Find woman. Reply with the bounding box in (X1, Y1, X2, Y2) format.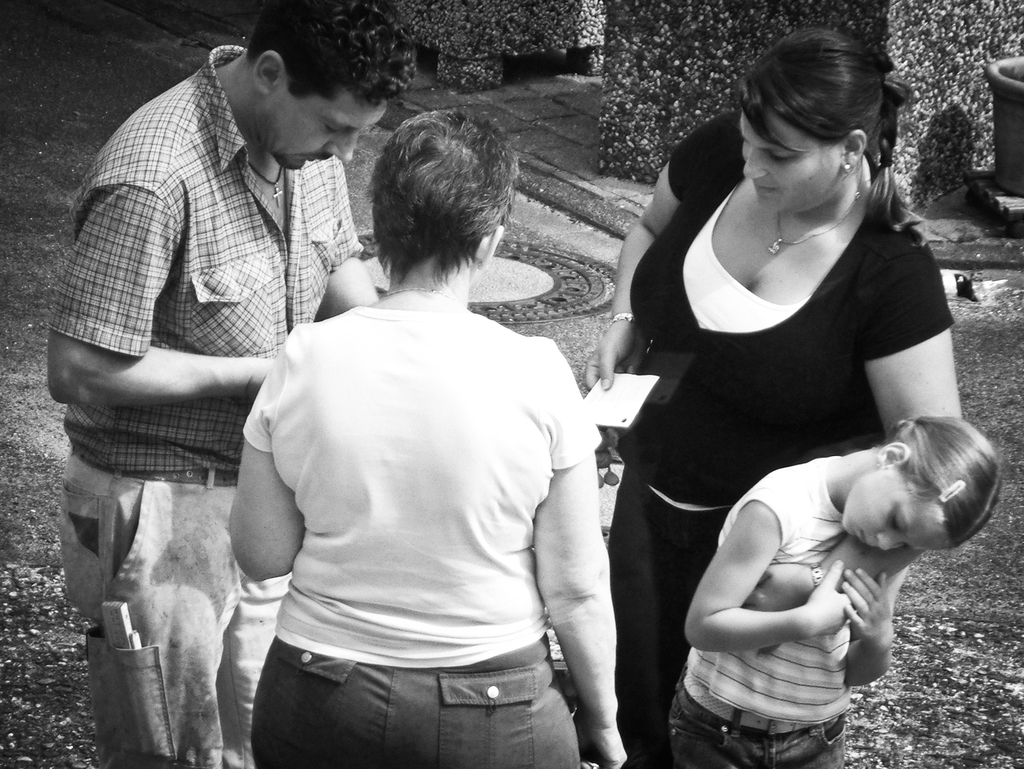
(602, 23, 982, 767).
